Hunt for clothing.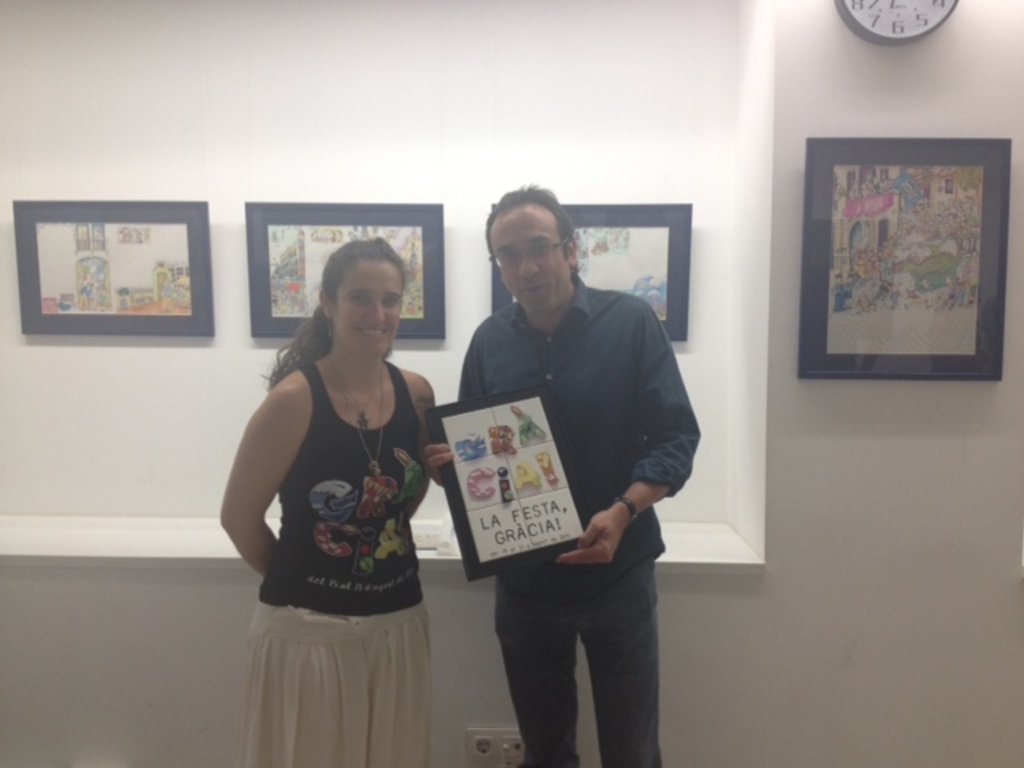
Hunted down at detection(448, 216, 693, 717).
